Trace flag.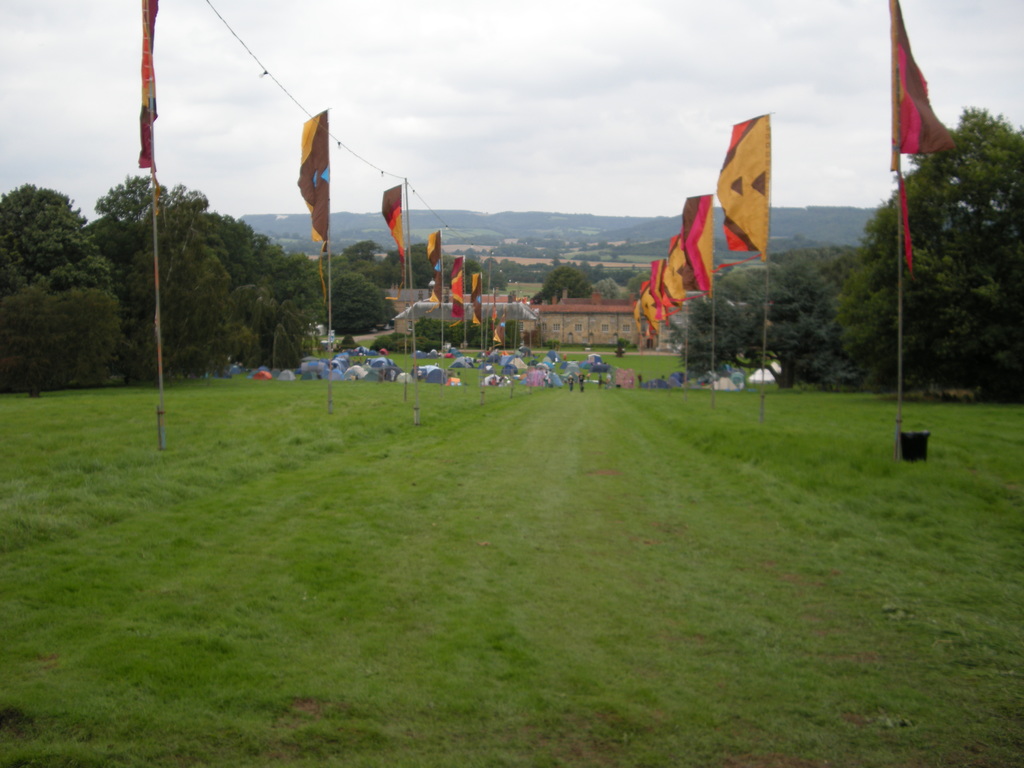
Traced to select_region(292, 106, 327, 246).
